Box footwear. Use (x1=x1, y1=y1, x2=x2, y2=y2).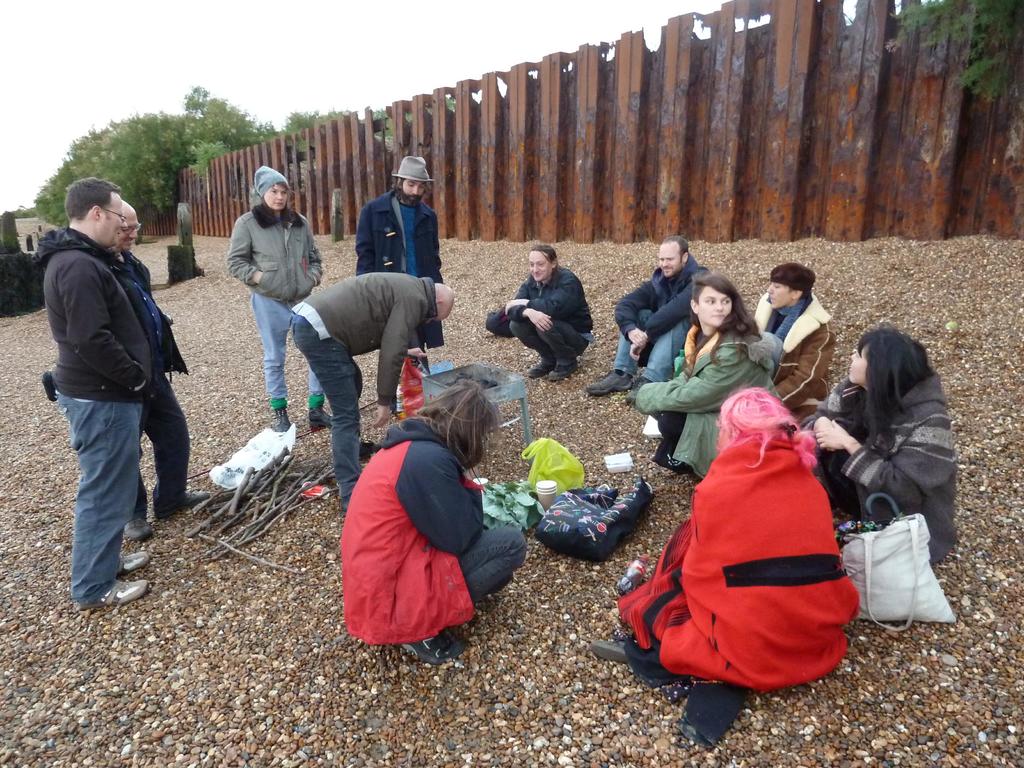
(x1=545, y1=360, x2=579, y2=384).
